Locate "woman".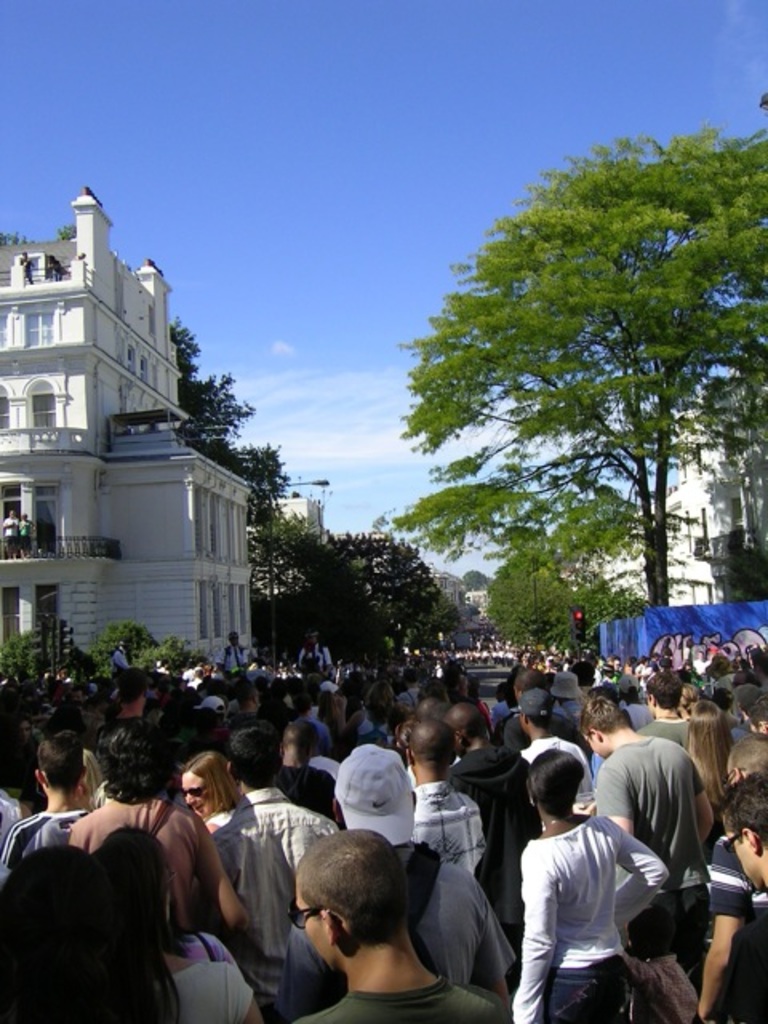
Bounding box: left=99, top=824, right=237, bottom=966.
